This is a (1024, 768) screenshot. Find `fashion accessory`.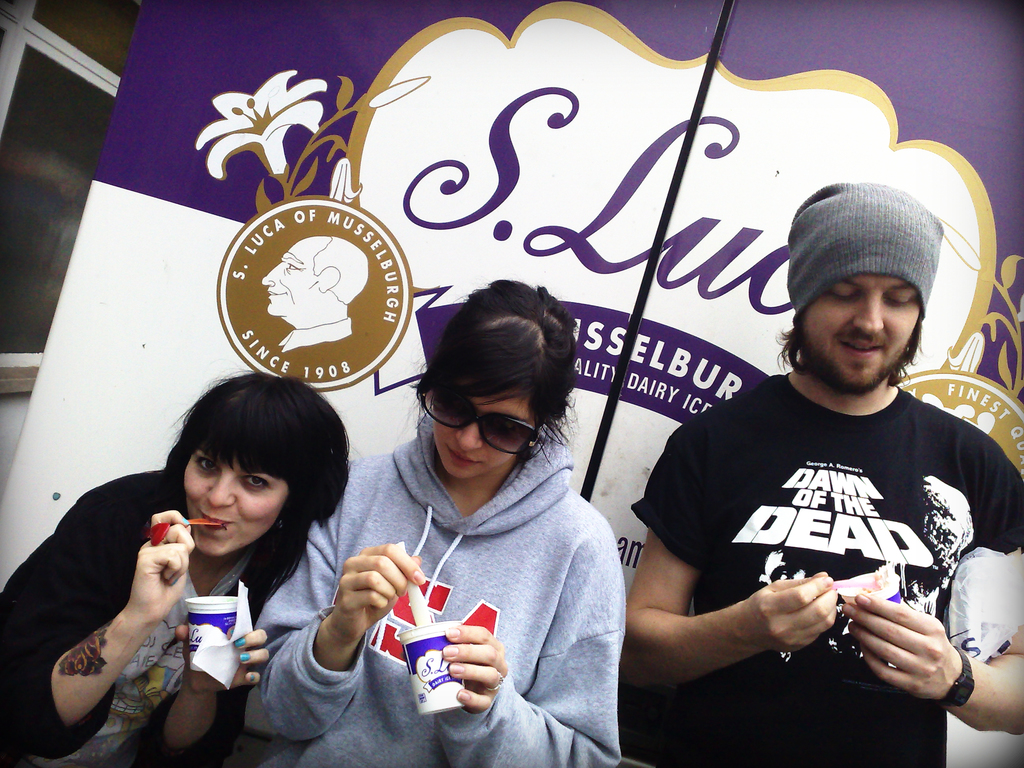
Bounding box: Rect(941, 648, 971, 723).
